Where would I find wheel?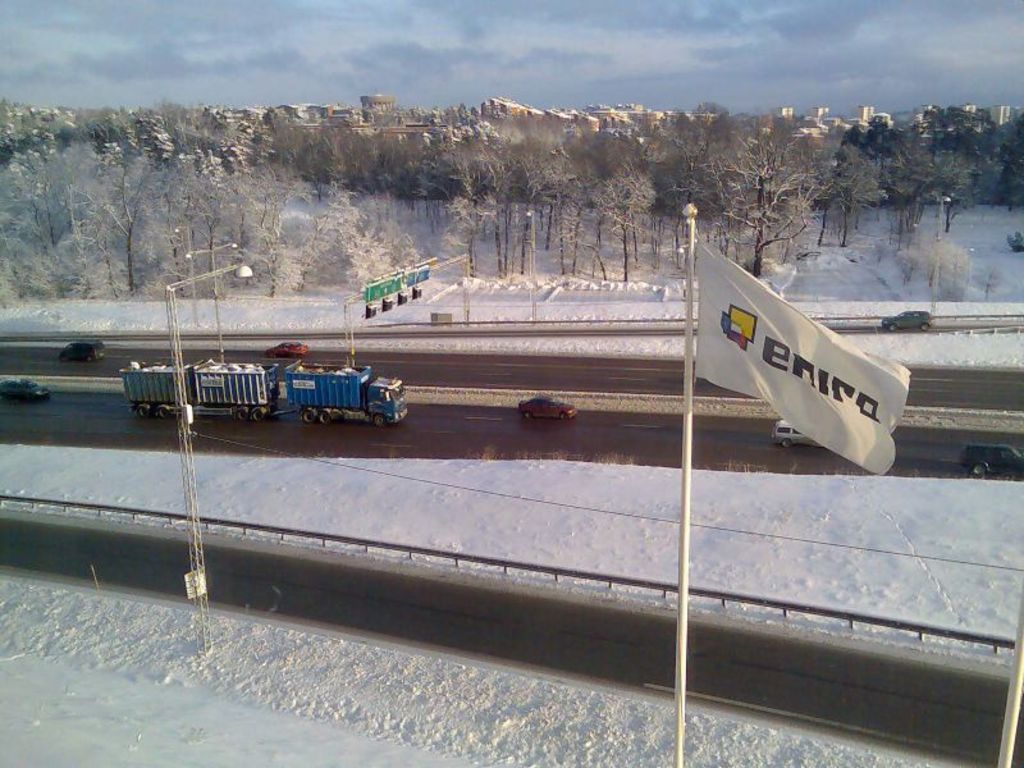
At bbox=(136, 404, 151, 416).
